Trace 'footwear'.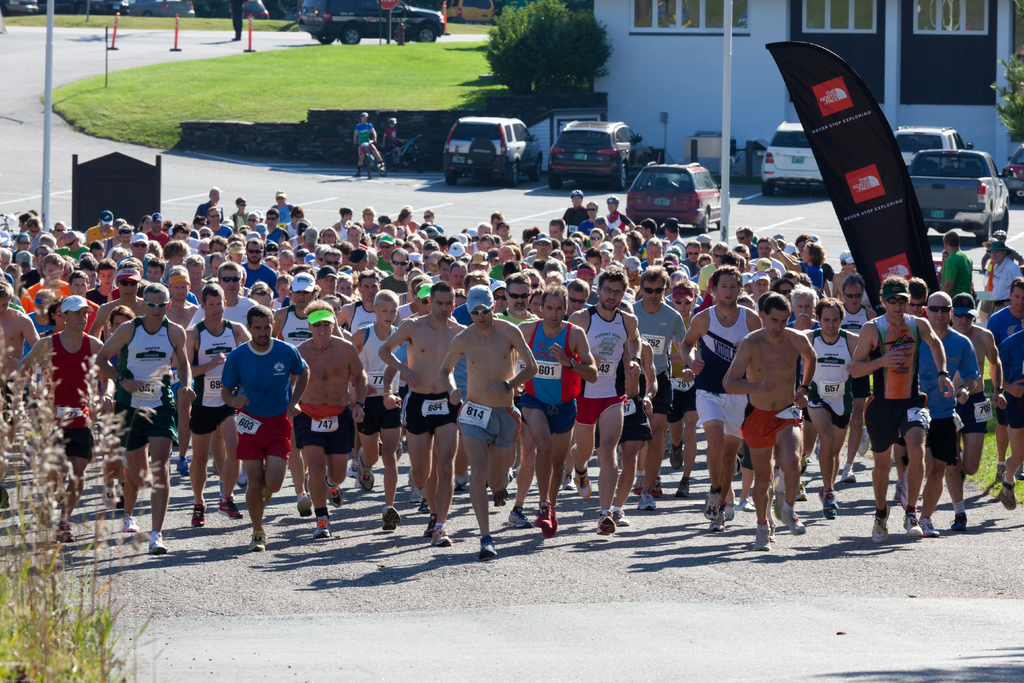
Traced to 818:489:840:523.
